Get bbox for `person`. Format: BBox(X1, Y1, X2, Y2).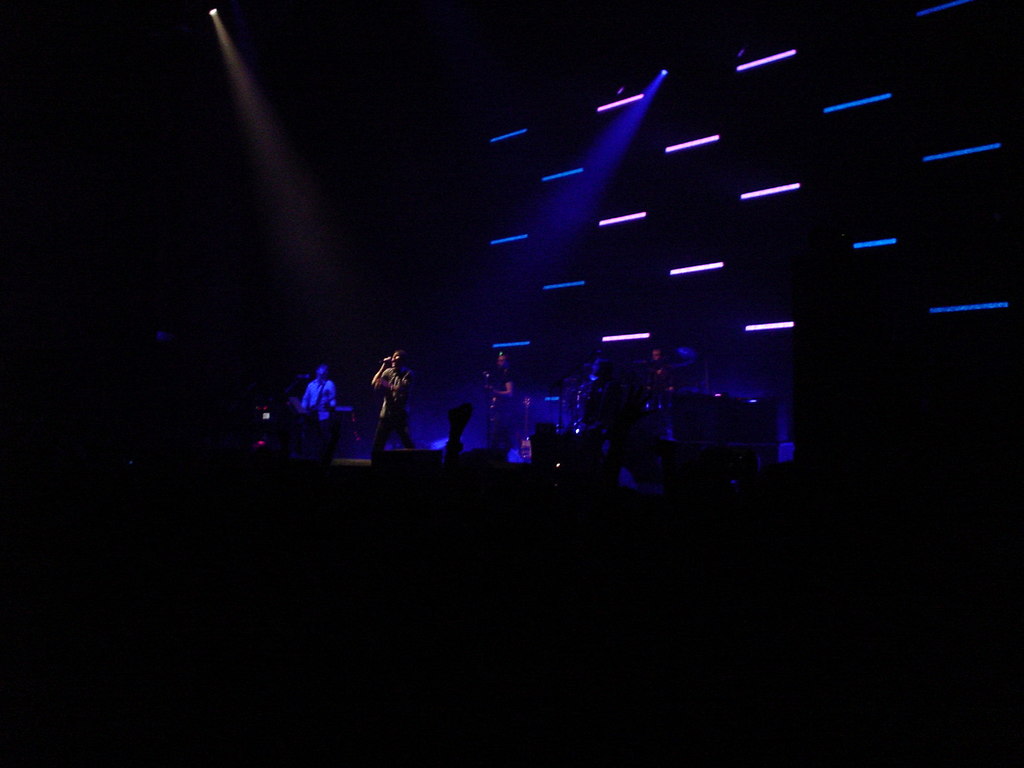
BBox(579, 359, 611, 431).
